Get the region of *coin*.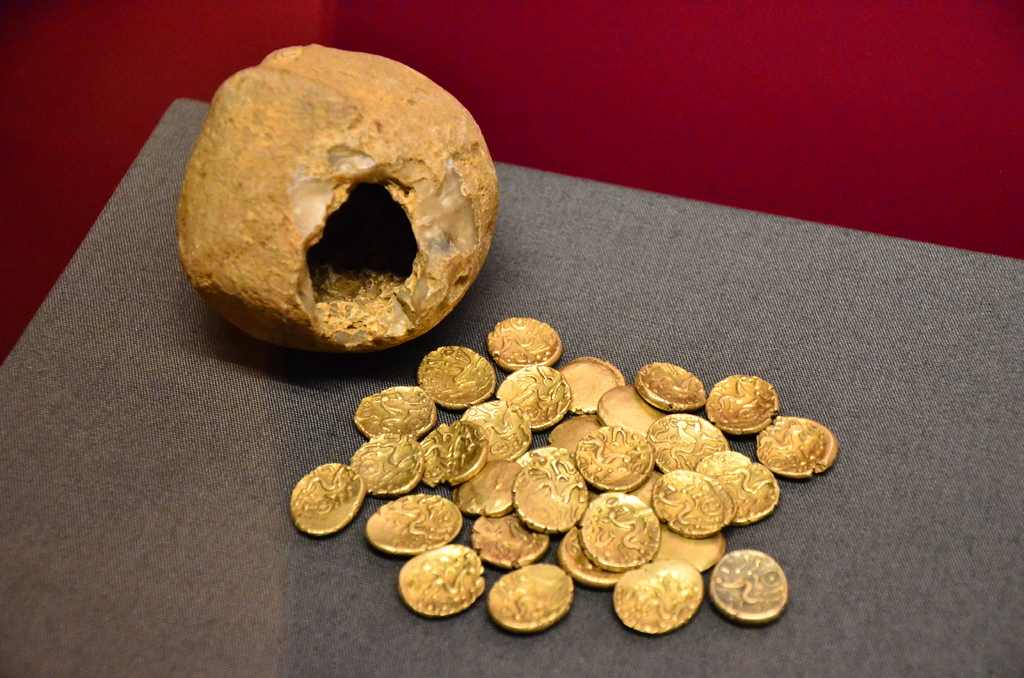
(652, 467, 740, 538).
